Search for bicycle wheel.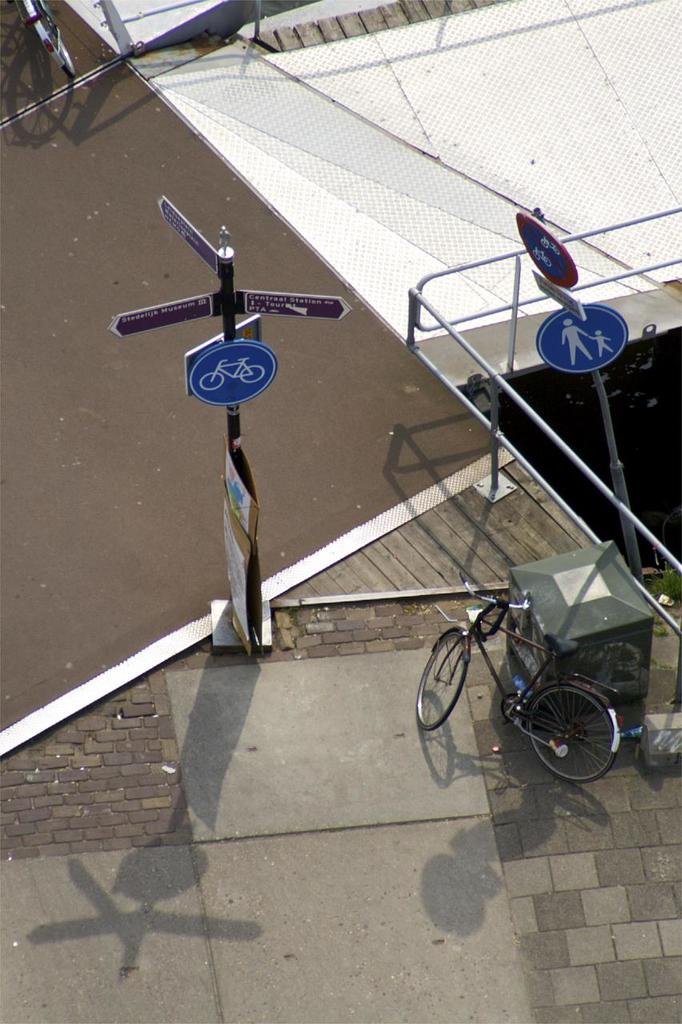
Found at <region>42, 14, 77, 83</region>.
